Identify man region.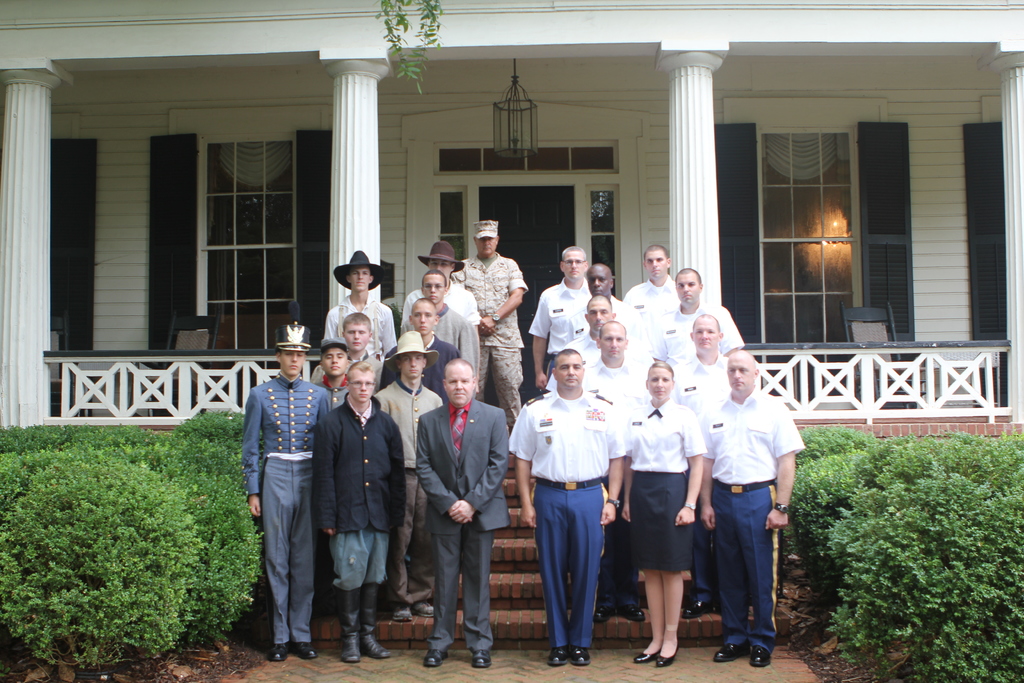
Region: {"x1": 509, "y1": 348, "x2": 622, "y2": 663}.
